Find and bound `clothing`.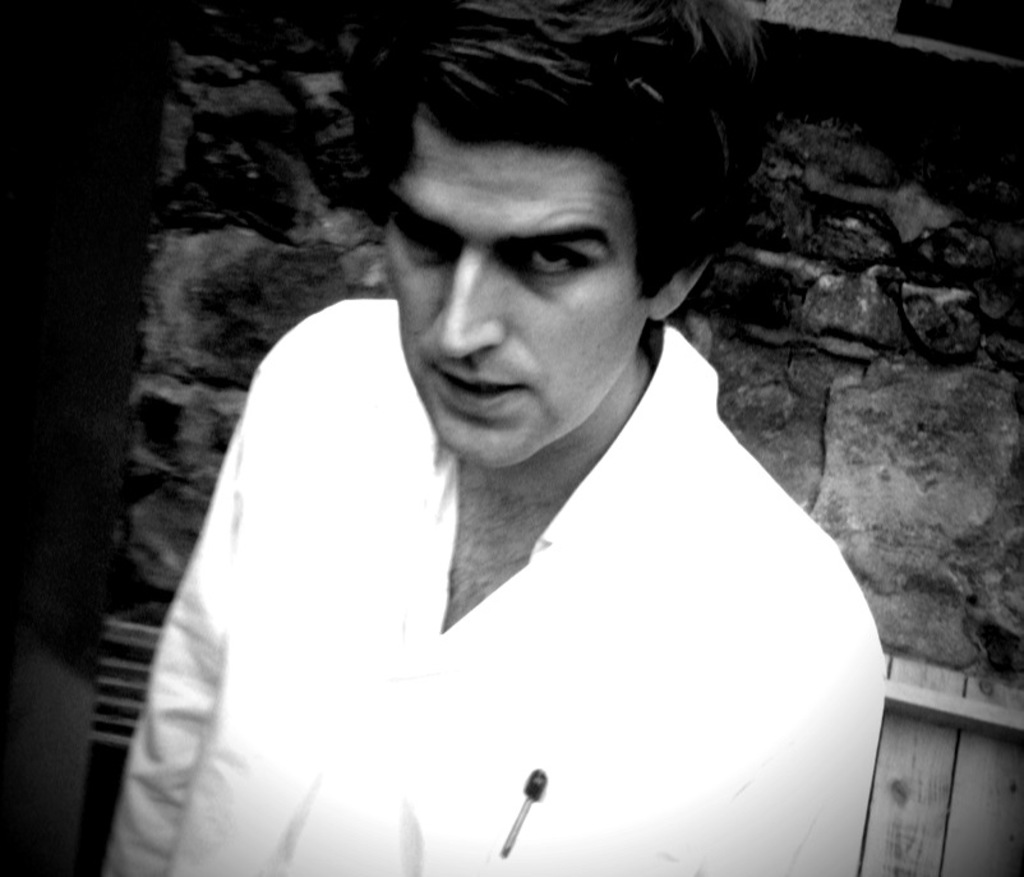
Bound: [147, 305, 841, 876].
